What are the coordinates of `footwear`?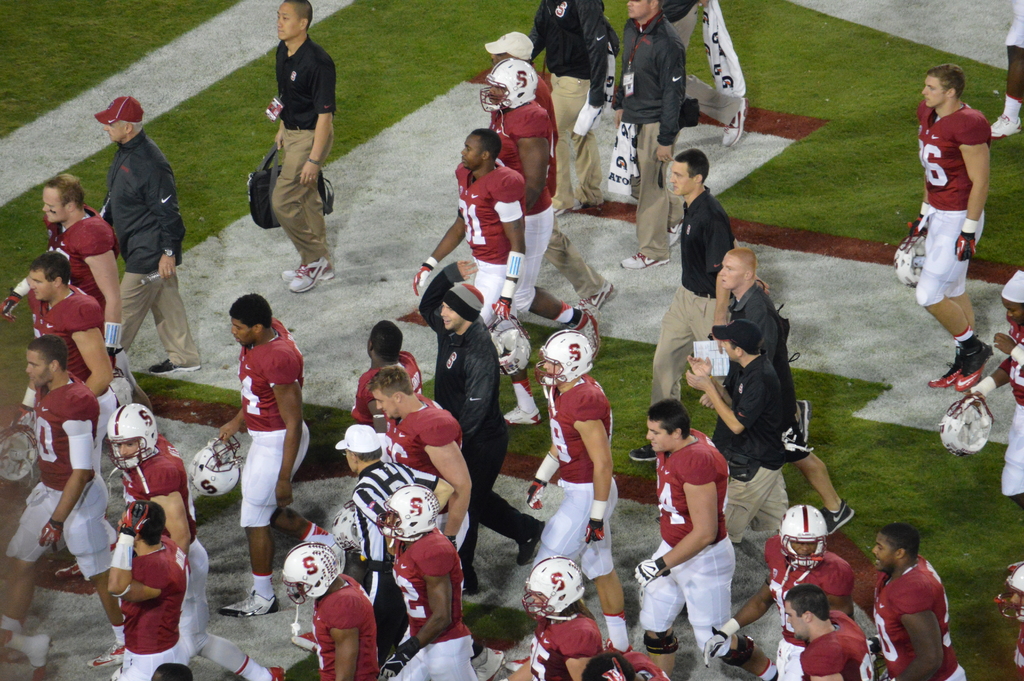
474/650/504/680.
